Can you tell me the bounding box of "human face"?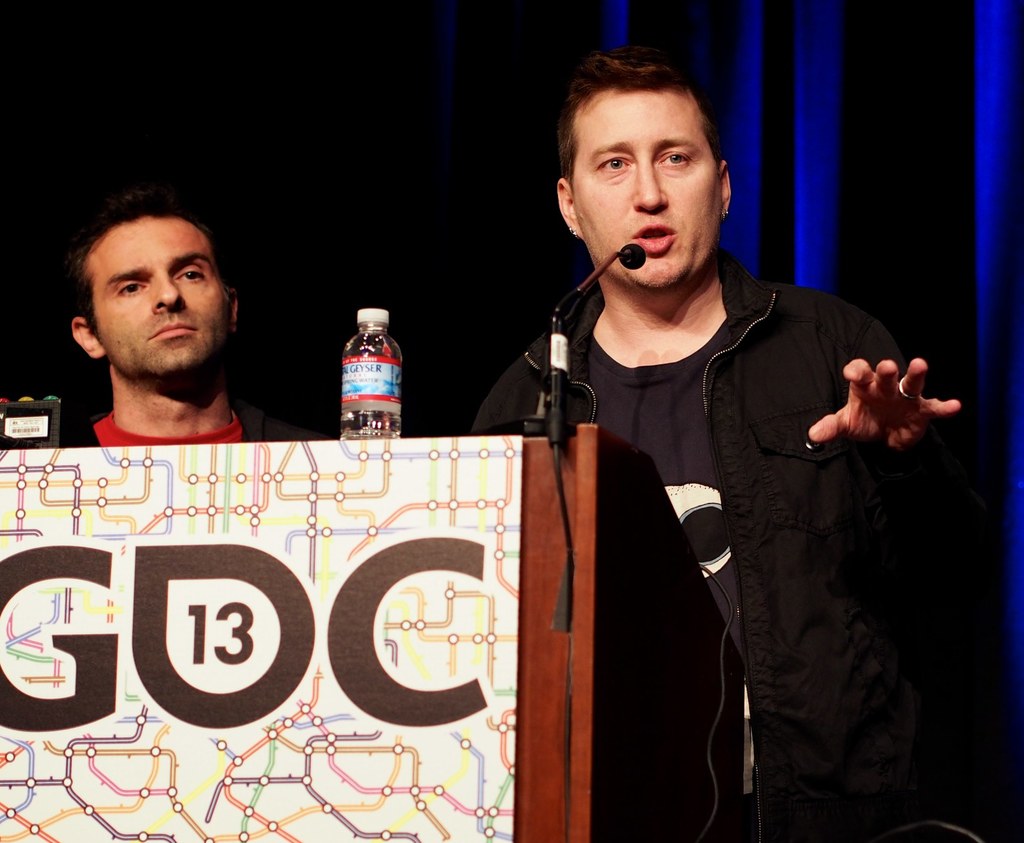
l=568, t=88, r=722, b=292.
